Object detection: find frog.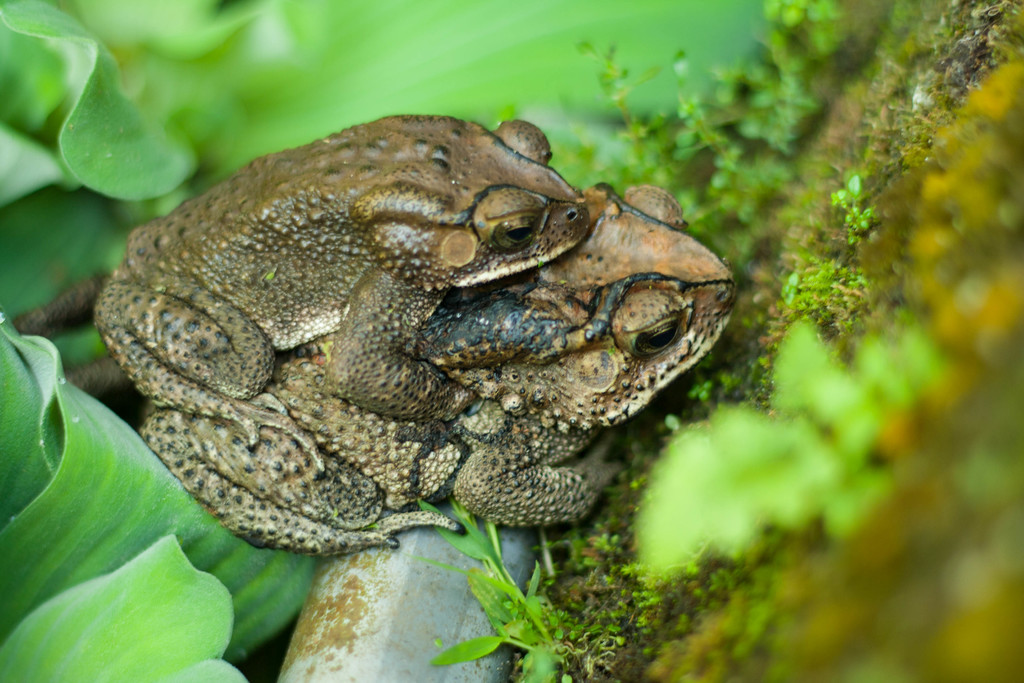
(left=13, top=114, right=595, bottom=483).
